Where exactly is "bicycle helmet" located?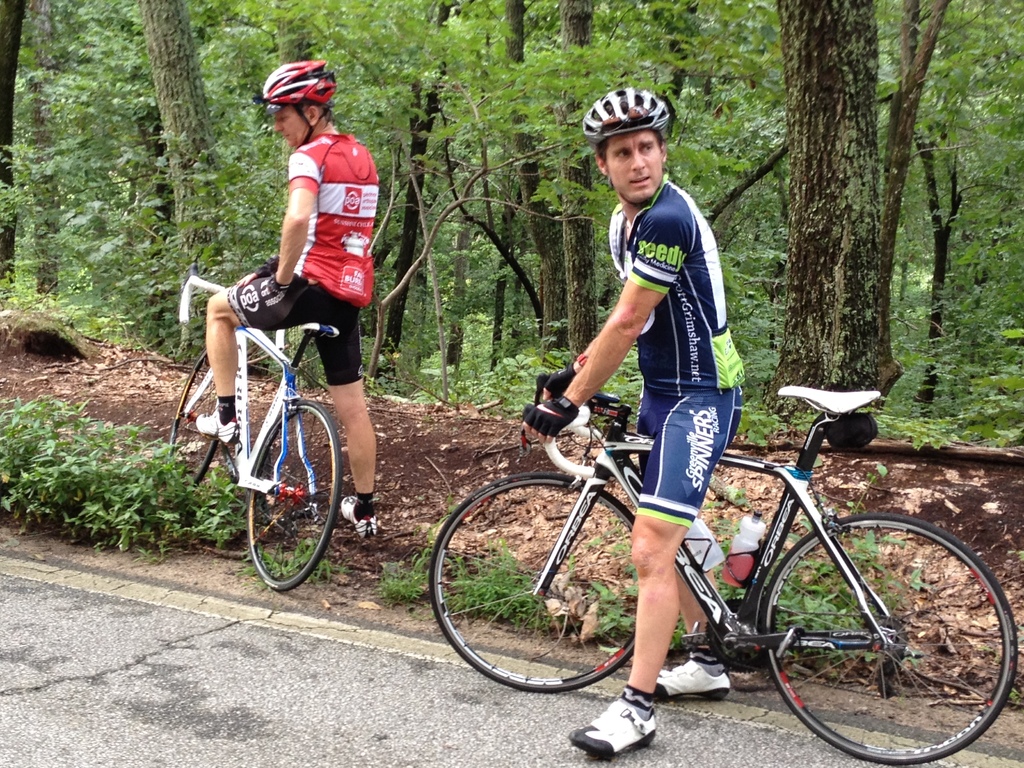
Its bounding box is bbox(257, 56, 337, 142).
